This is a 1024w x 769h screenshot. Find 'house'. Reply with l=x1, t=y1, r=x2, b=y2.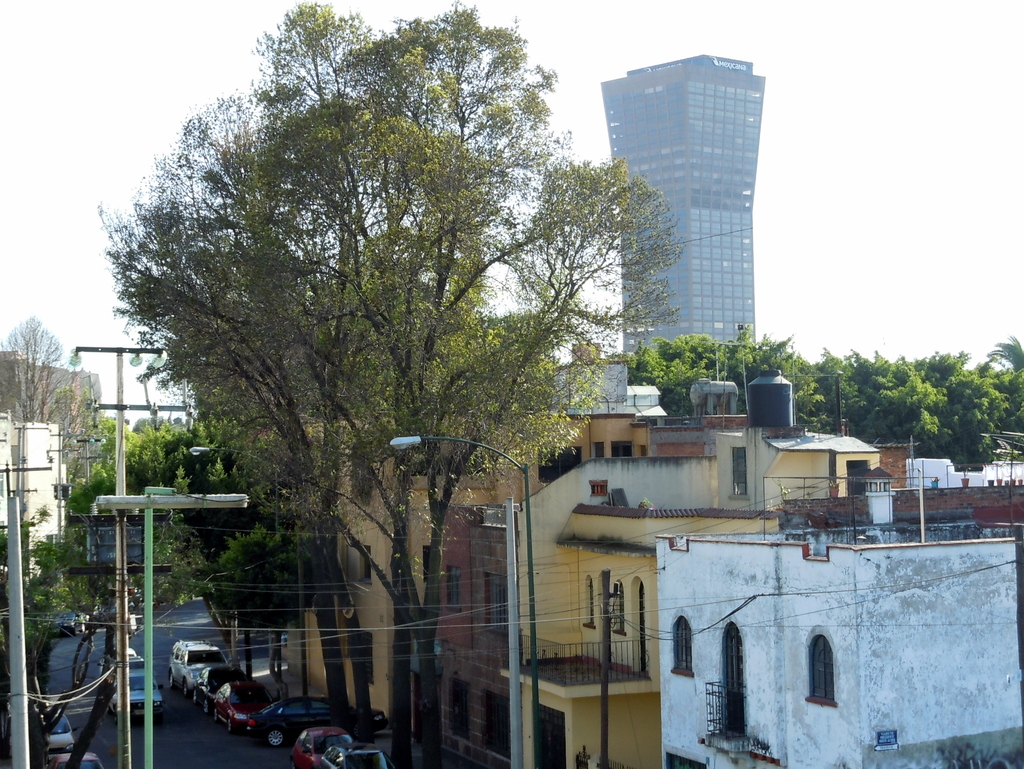
l=954, t=471, r=982, b=488.
